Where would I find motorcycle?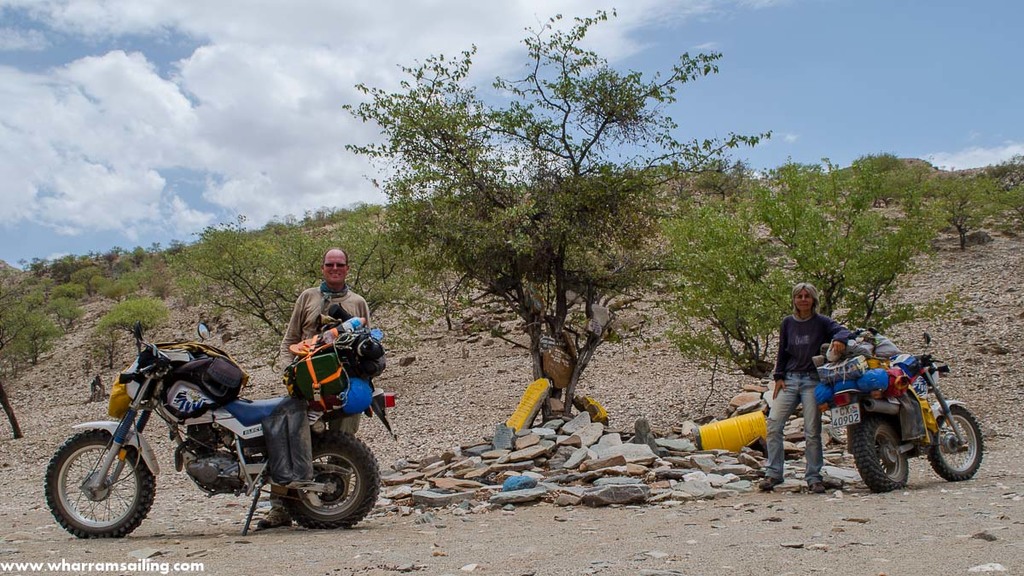
At x1=41, y1=323, x2=393, y2=540.
